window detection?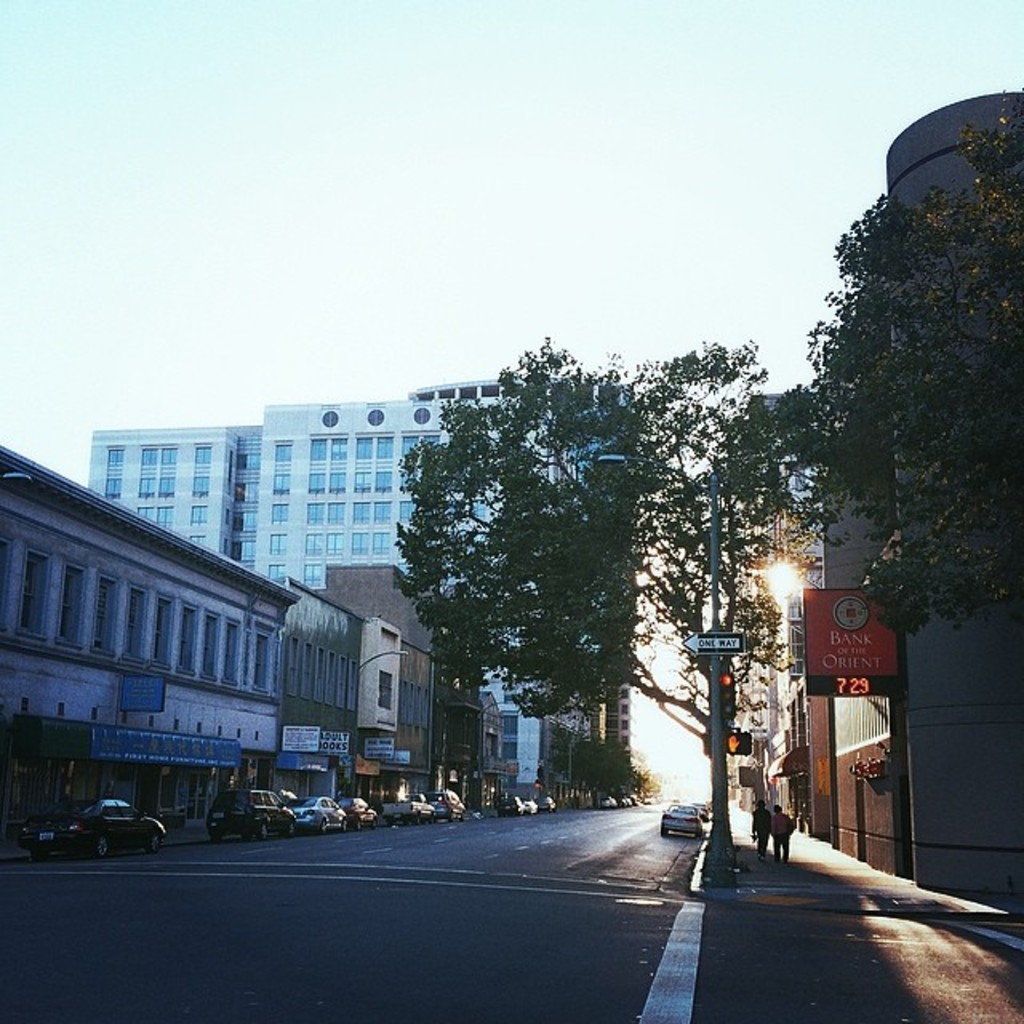
box(219, 618, 243, 685)
